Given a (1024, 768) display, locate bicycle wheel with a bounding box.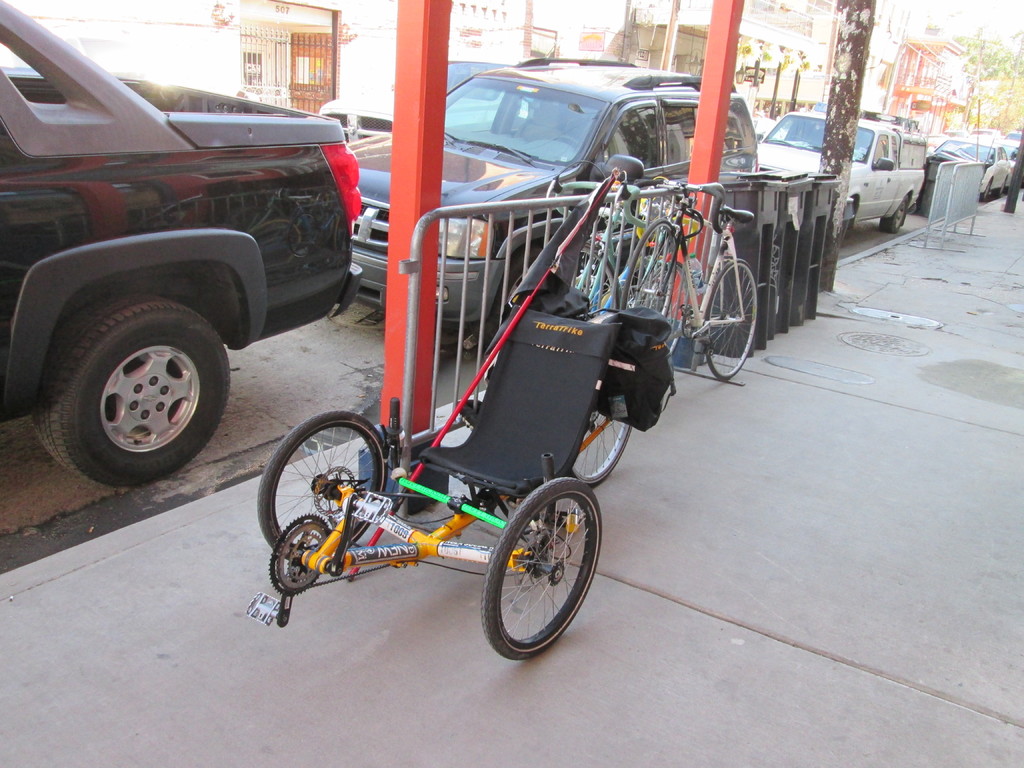
Located: Rect(255, 412, 385, 566).
